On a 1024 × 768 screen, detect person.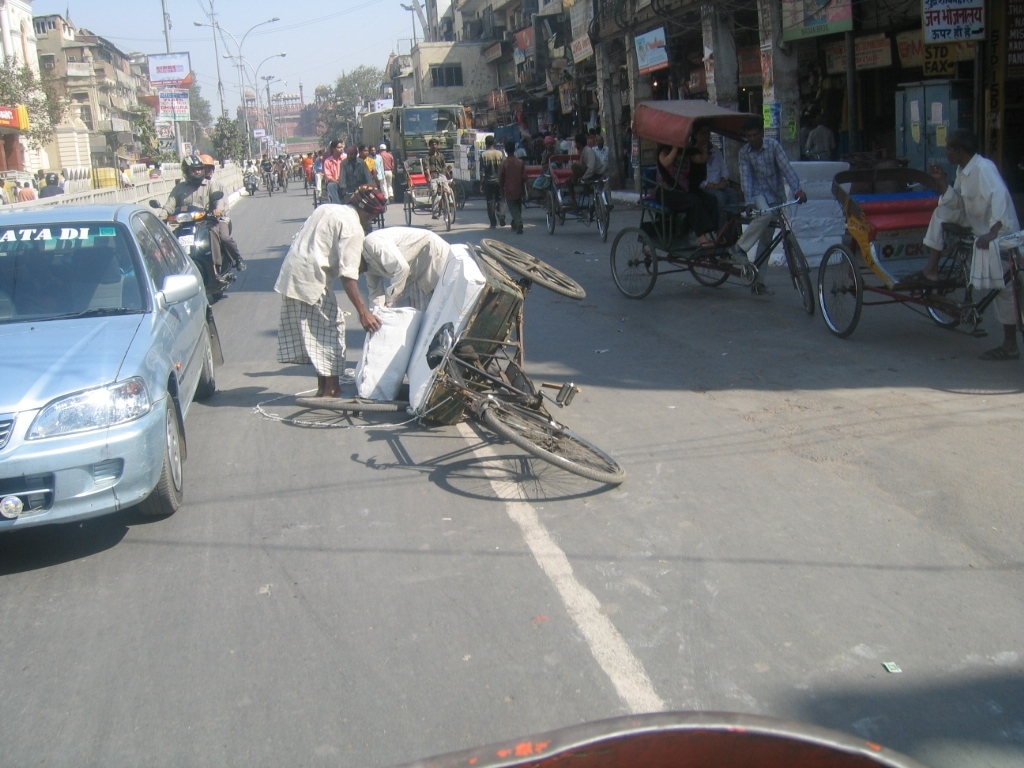
734 120 800 276.
